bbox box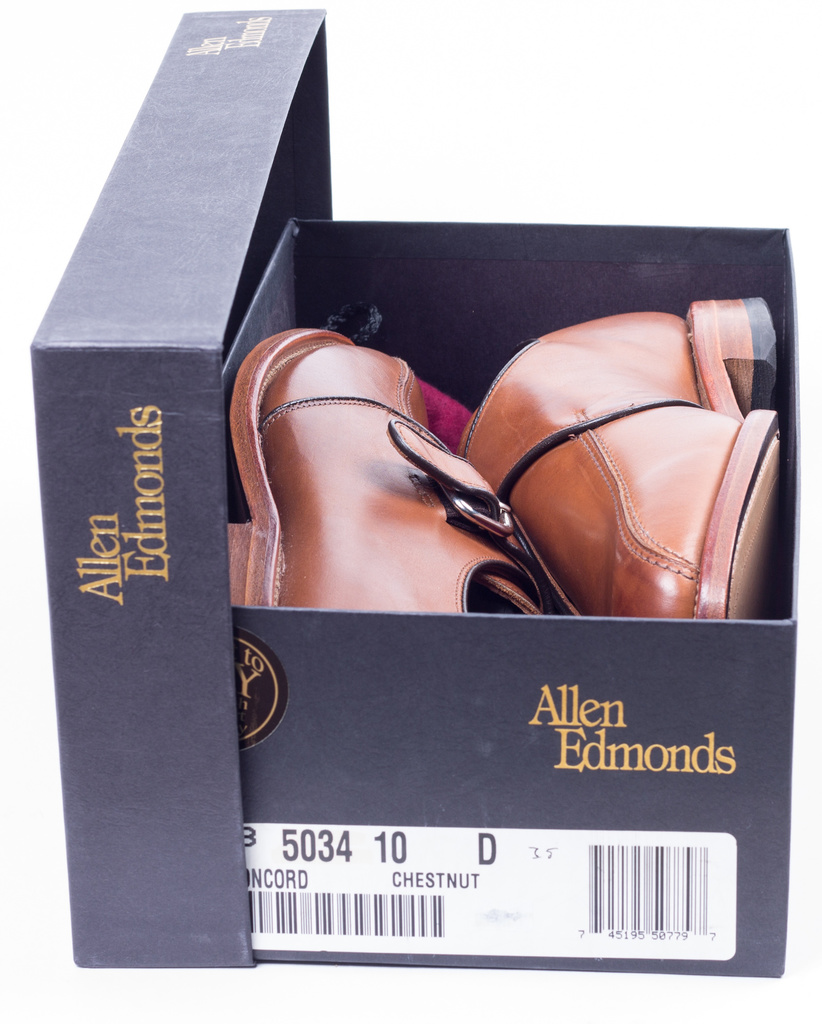
{"left": 26, "top": 10, "right": 800, "bottom": 972}
